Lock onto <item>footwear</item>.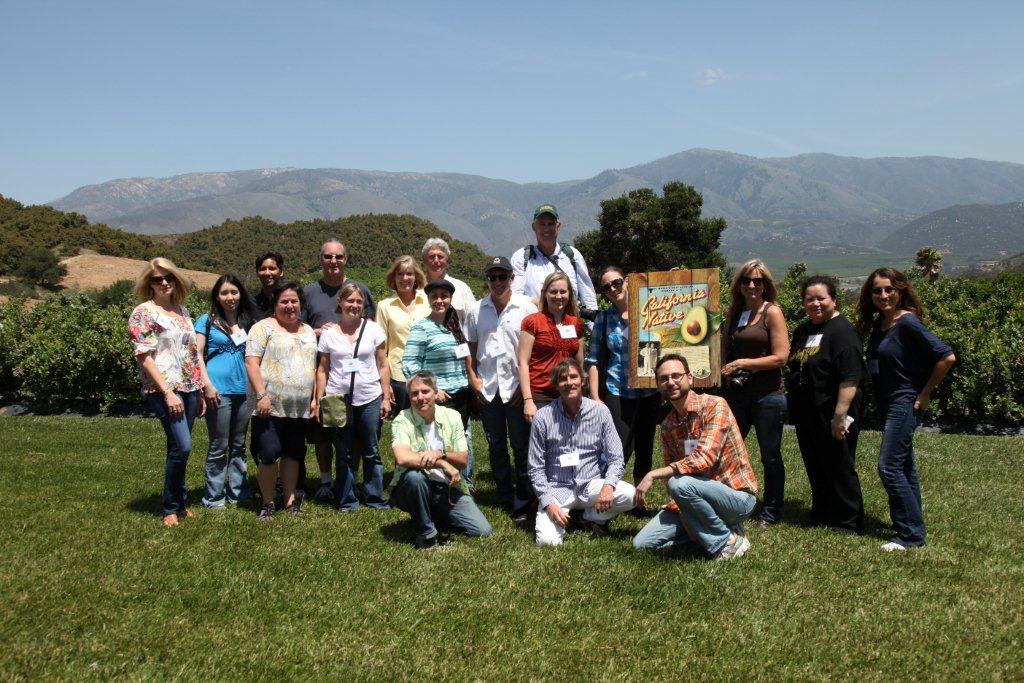
Locked: bbox=(180, 508, 200, 524).
